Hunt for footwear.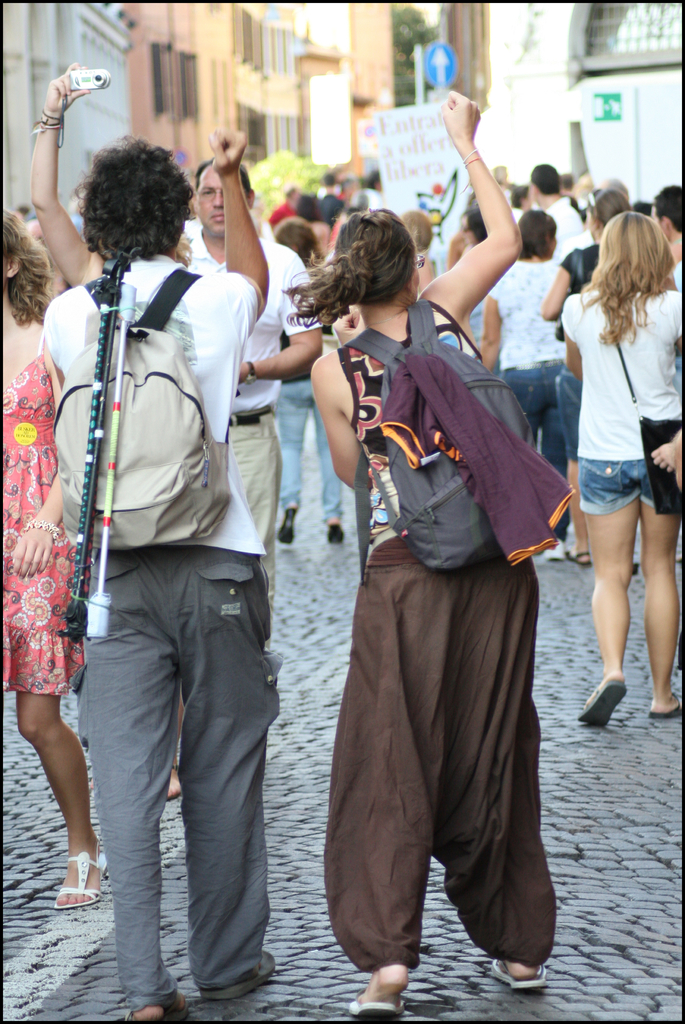
Hunted down at BBox(56, 848, 108, 911).
